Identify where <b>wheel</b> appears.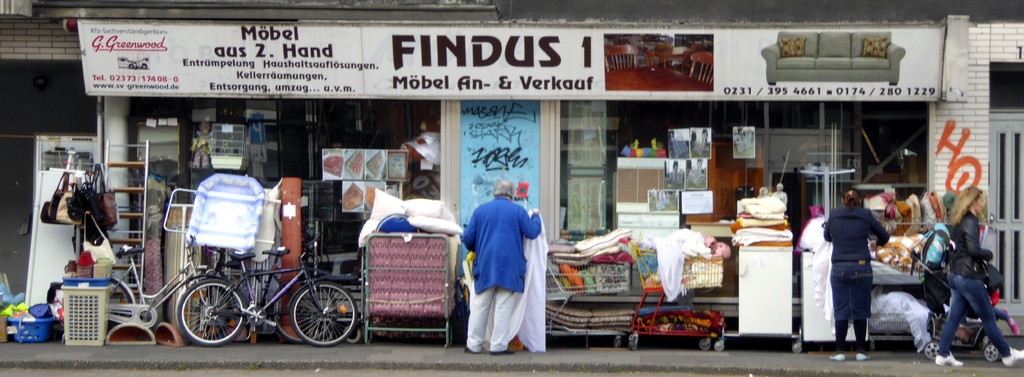
Appears at 177,285,234,339.
